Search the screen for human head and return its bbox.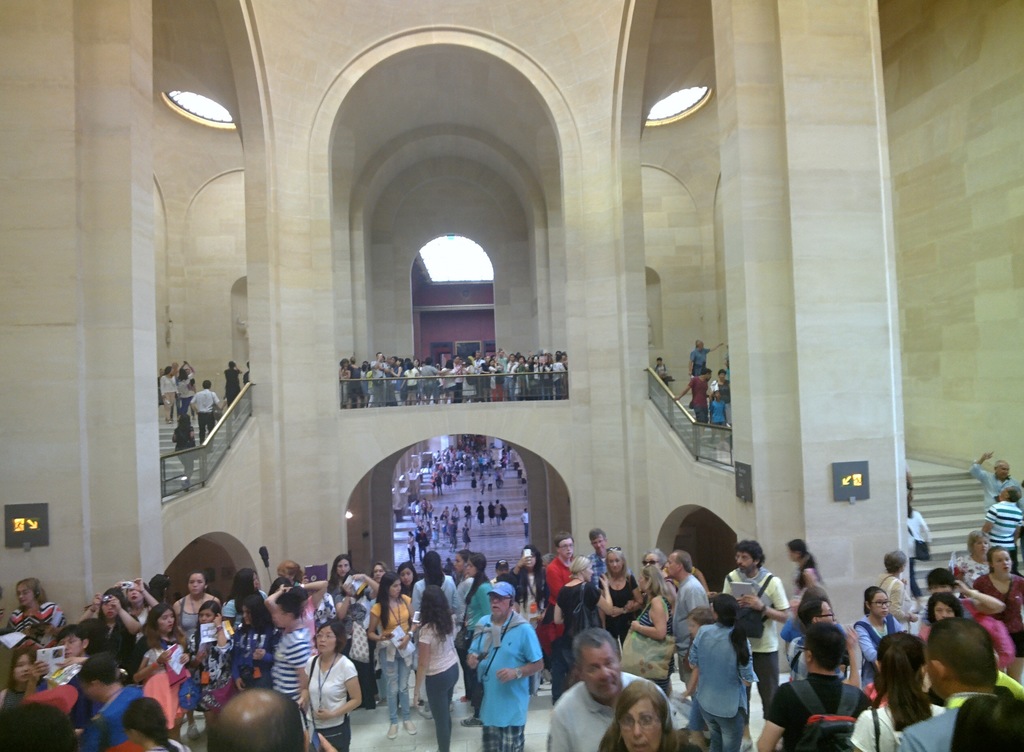
Found: rect(15, 579, 42, 607).
